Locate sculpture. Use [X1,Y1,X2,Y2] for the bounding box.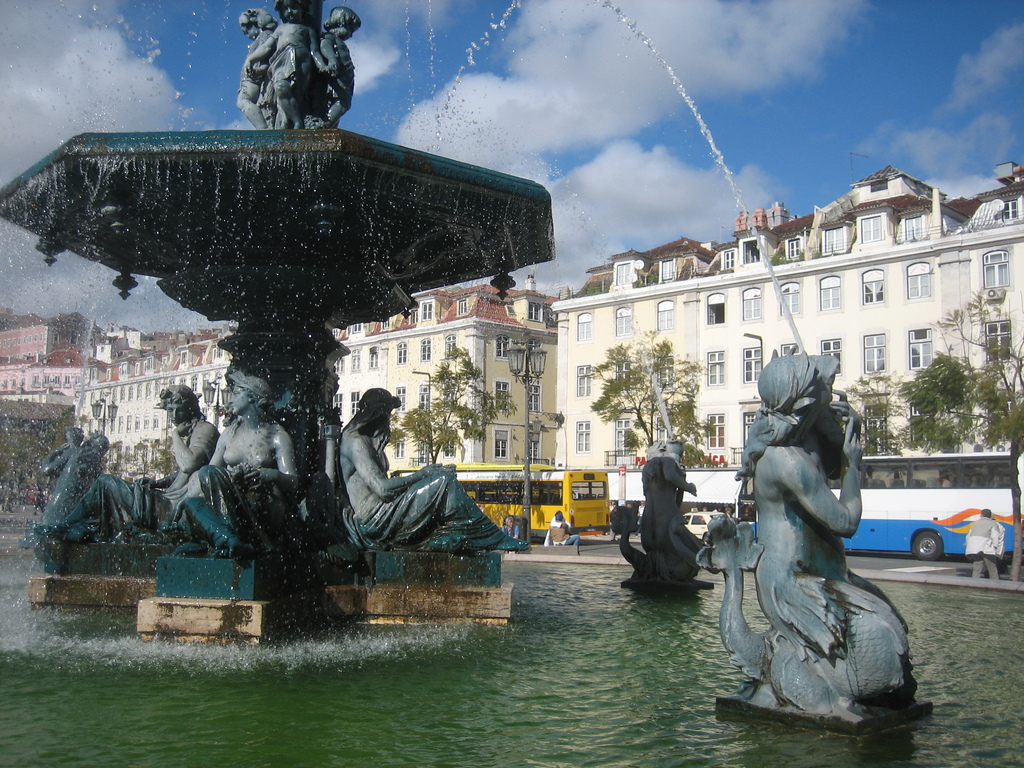
[607,372,703,600].
